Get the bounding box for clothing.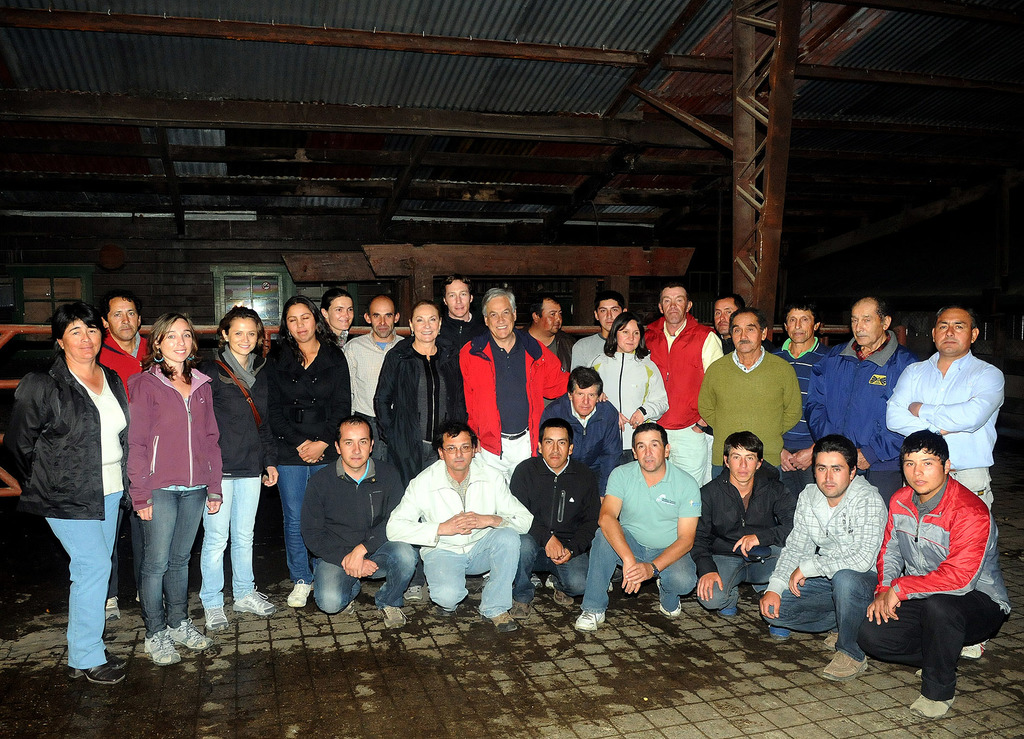
rect(872, 451, 1004, 697).
